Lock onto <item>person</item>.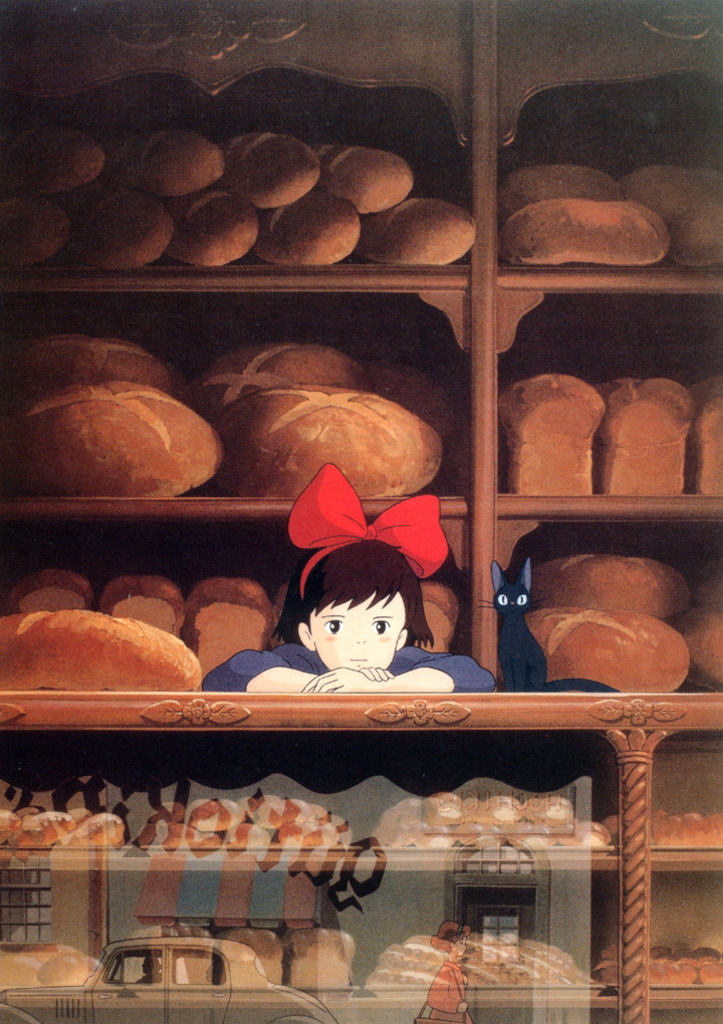
Locked: bbox(426, 918, 471, 1023).
